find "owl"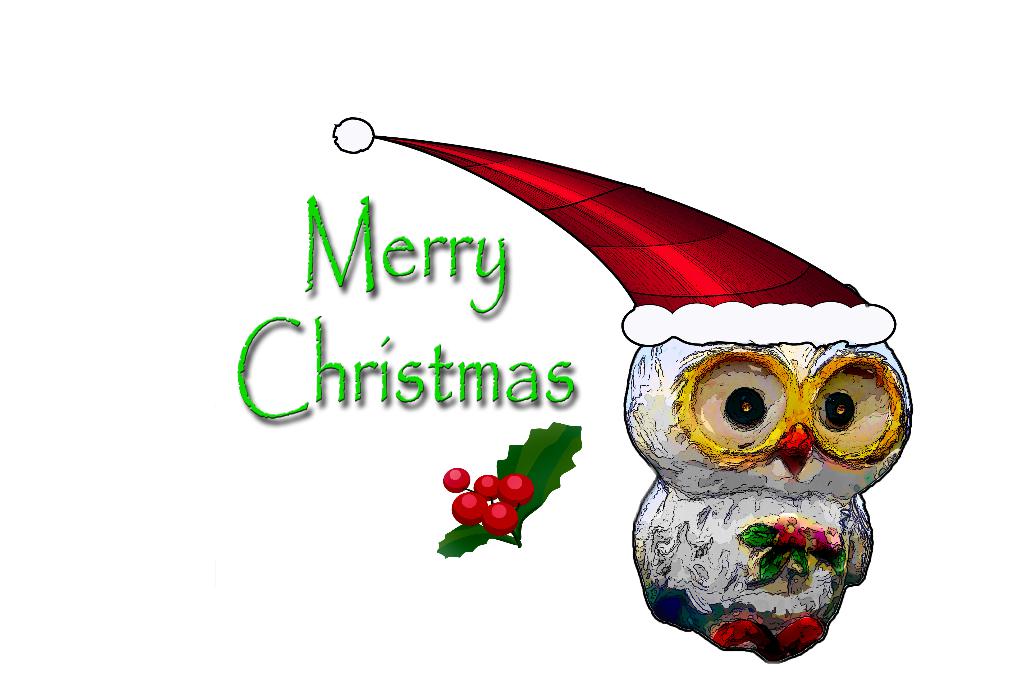
locate(622, 338, 916, 666)
